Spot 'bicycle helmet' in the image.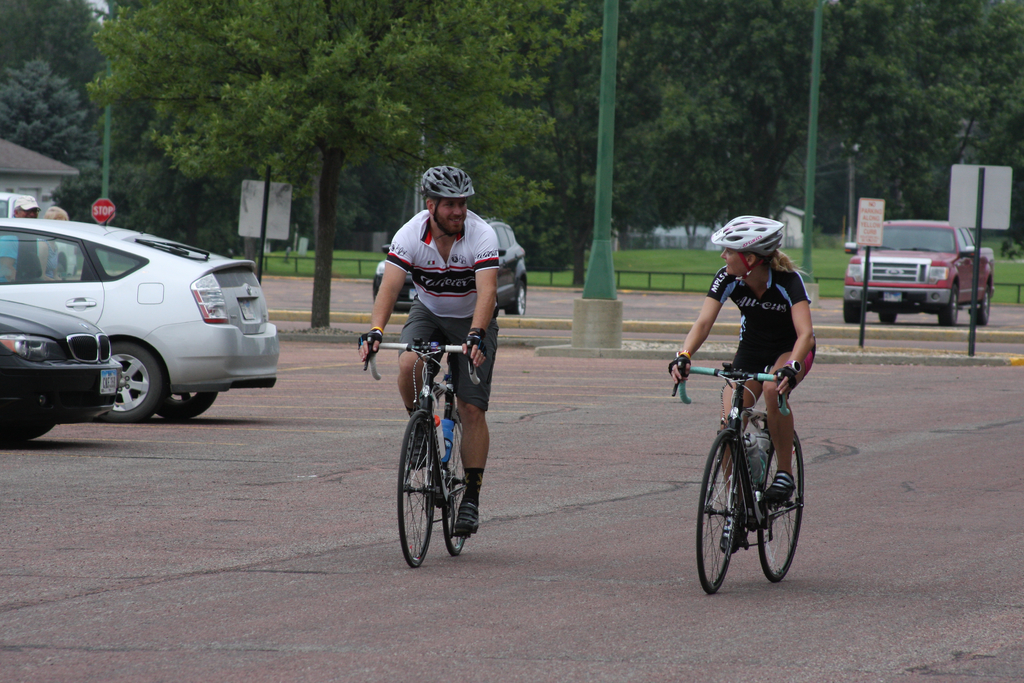
'bicycle helmet' found at crop(417, 163, 477, 242).
